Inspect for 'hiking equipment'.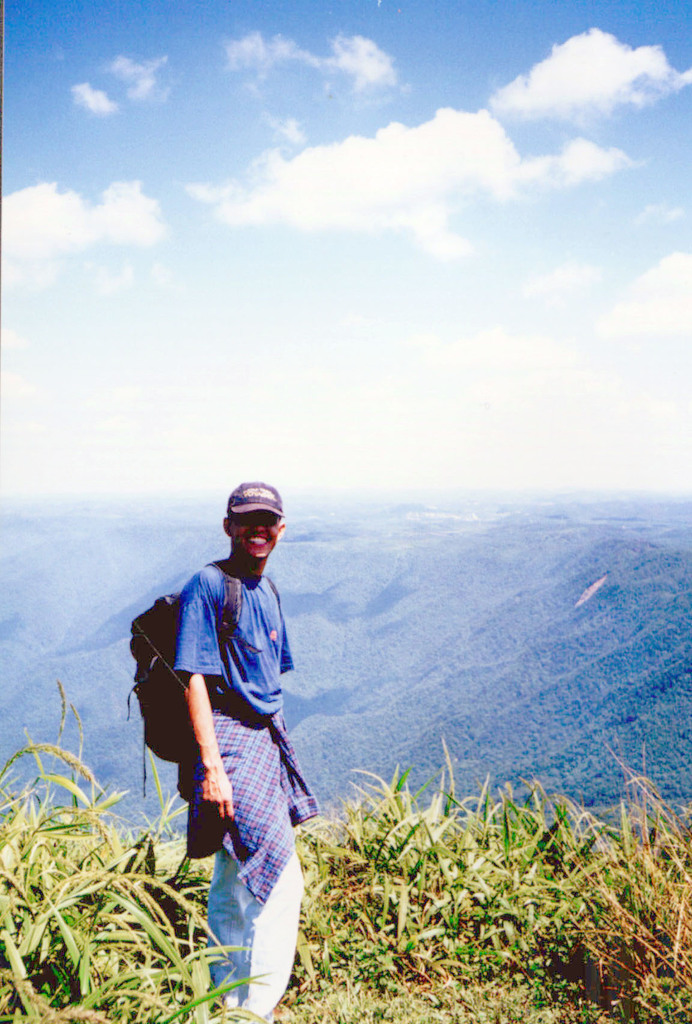
Inspection: (x1=122, y1=559, x2=277, y2=771).
